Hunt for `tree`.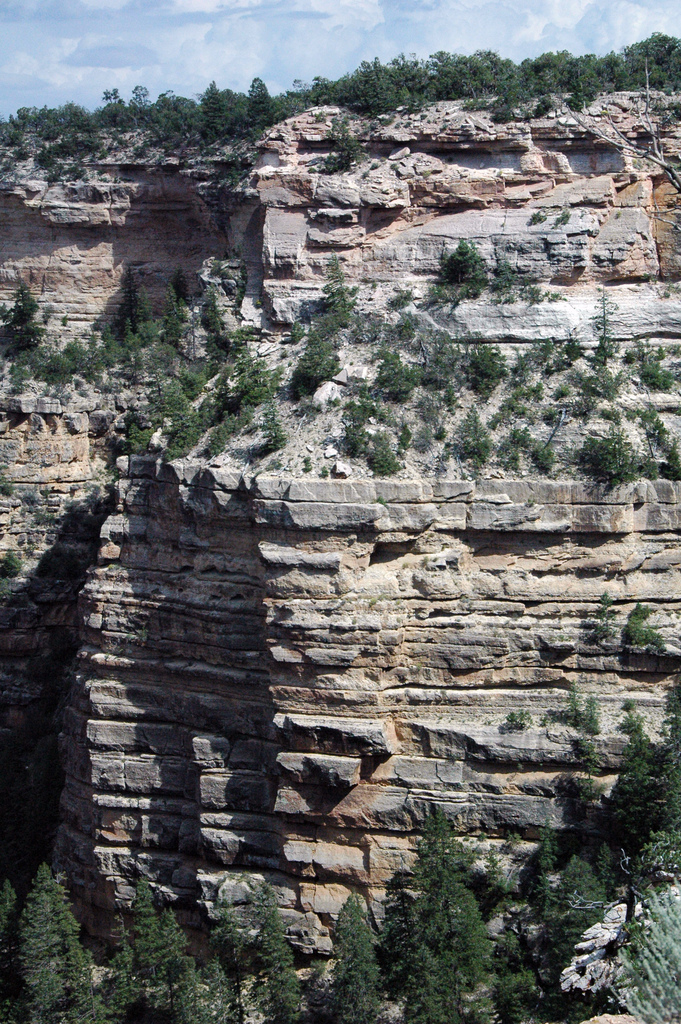
Hunted down at detection(357, 338, 415, 415).
